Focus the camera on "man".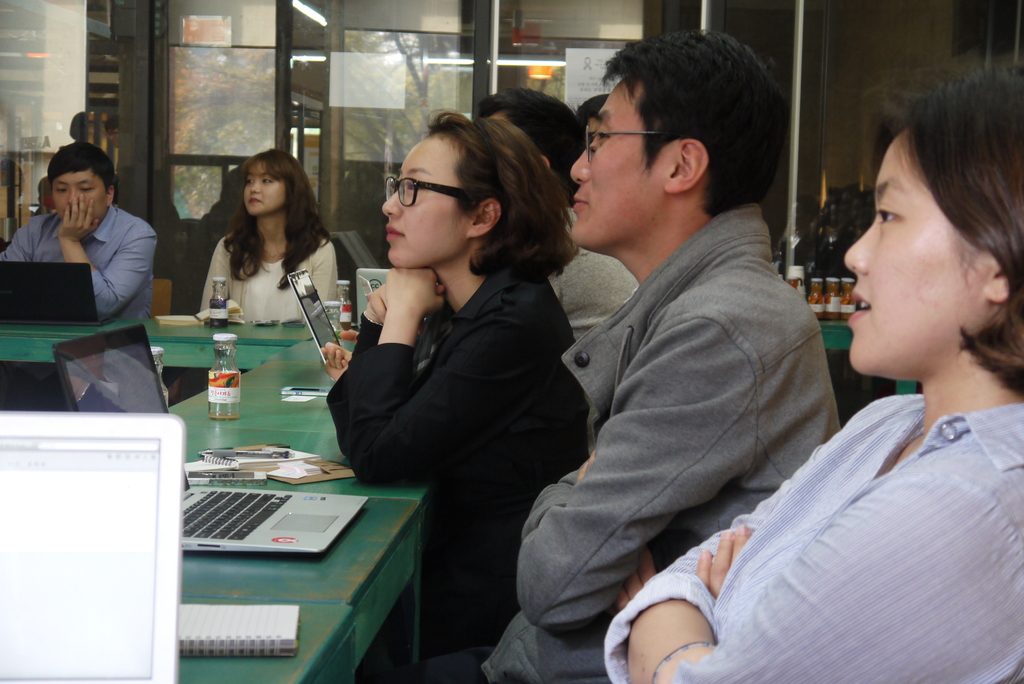
Focus region: (493, 31, 873, 665).
